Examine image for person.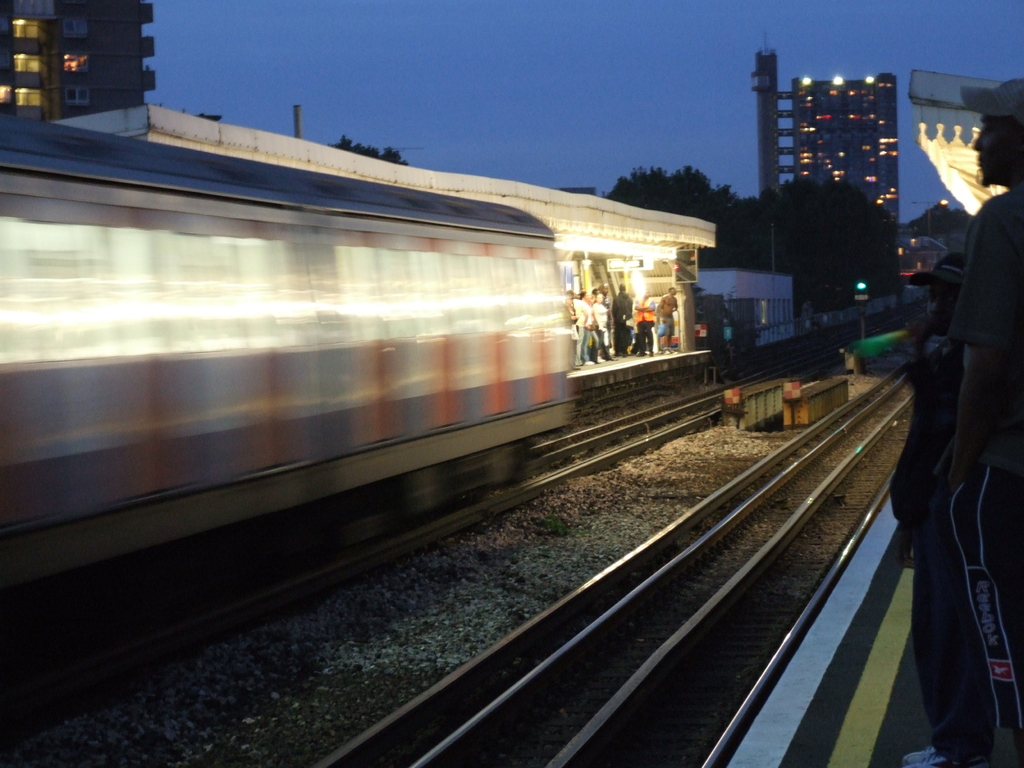
Examination result: left=653, top=283, right=678, bottom=355.
